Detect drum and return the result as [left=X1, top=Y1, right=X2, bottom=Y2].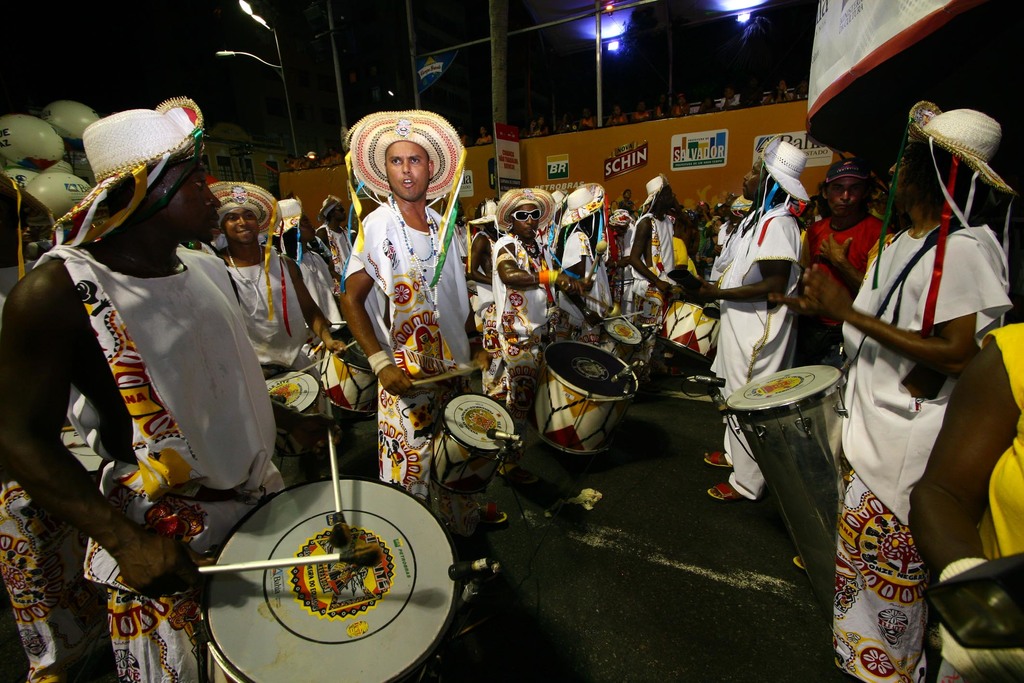
[left=723, top=364, right=852, bottom=616].
